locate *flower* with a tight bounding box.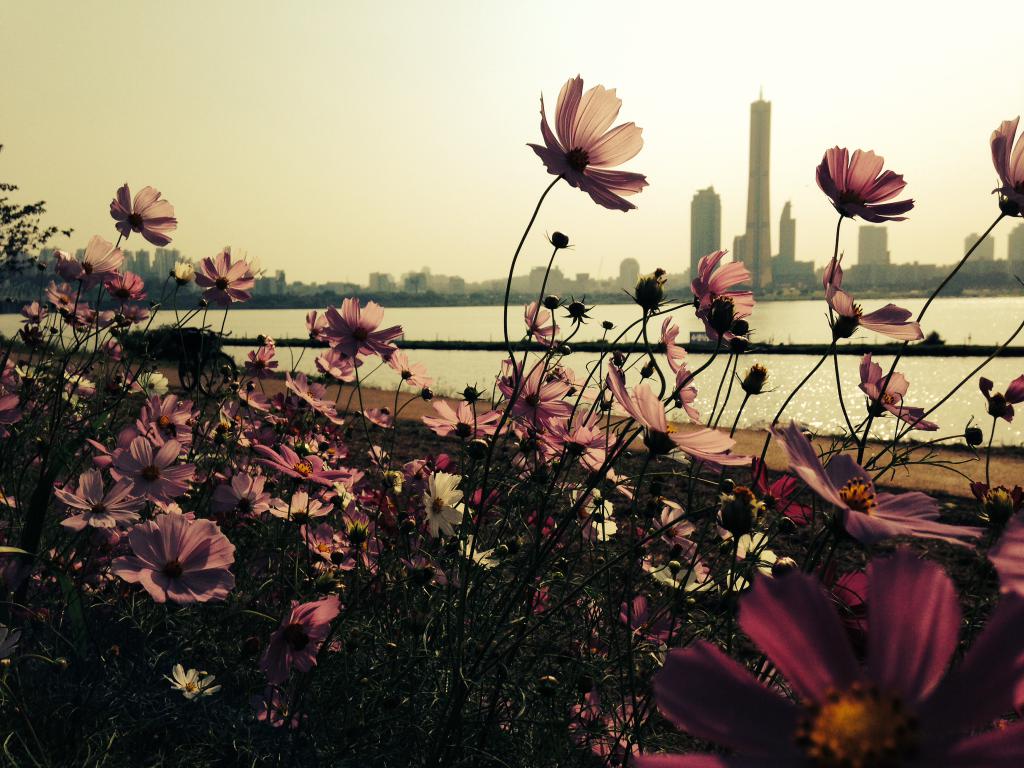
990 111 1023 216.
